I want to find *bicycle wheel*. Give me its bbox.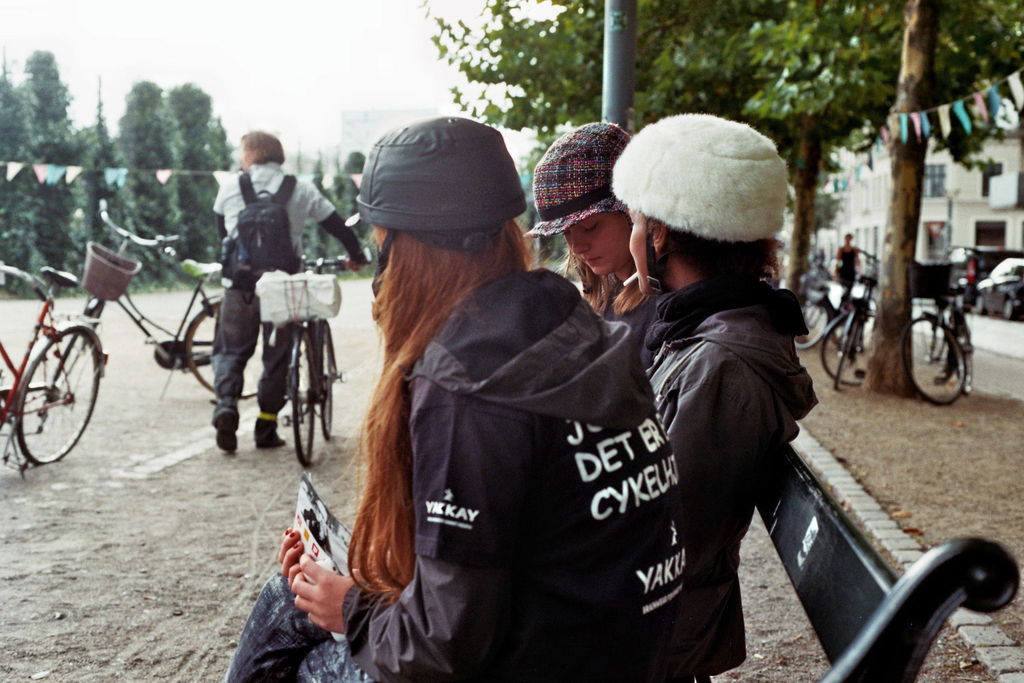
<box>953,323,977,390</box>.
